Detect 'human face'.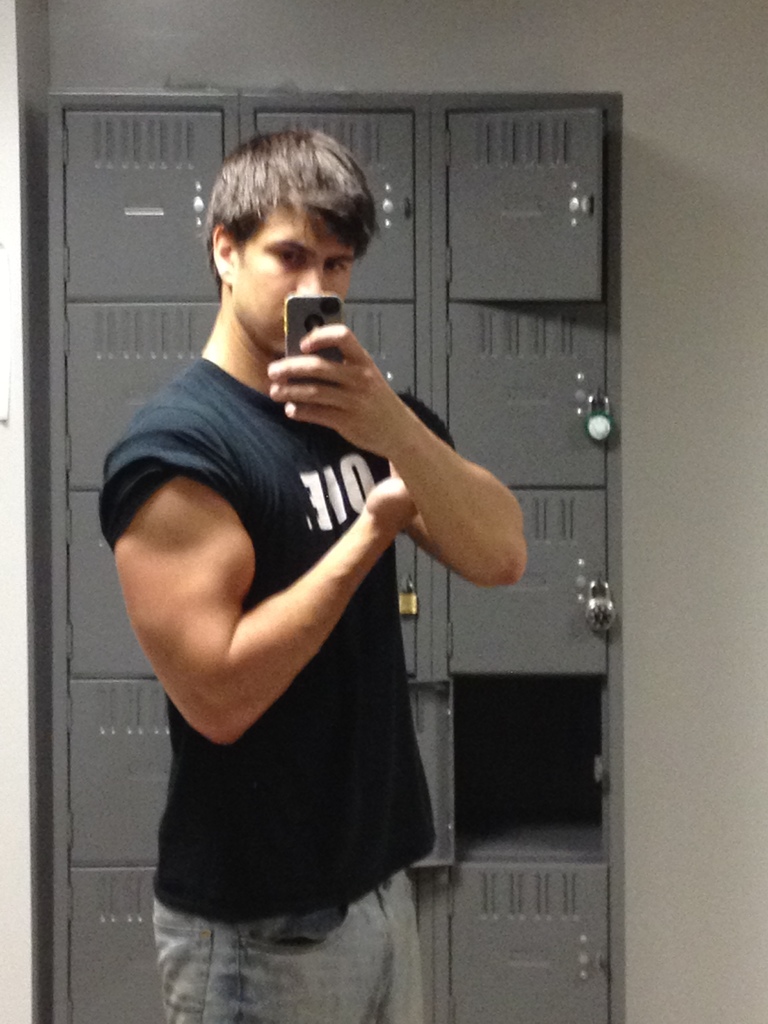
Detected at [233,198,367,345].
